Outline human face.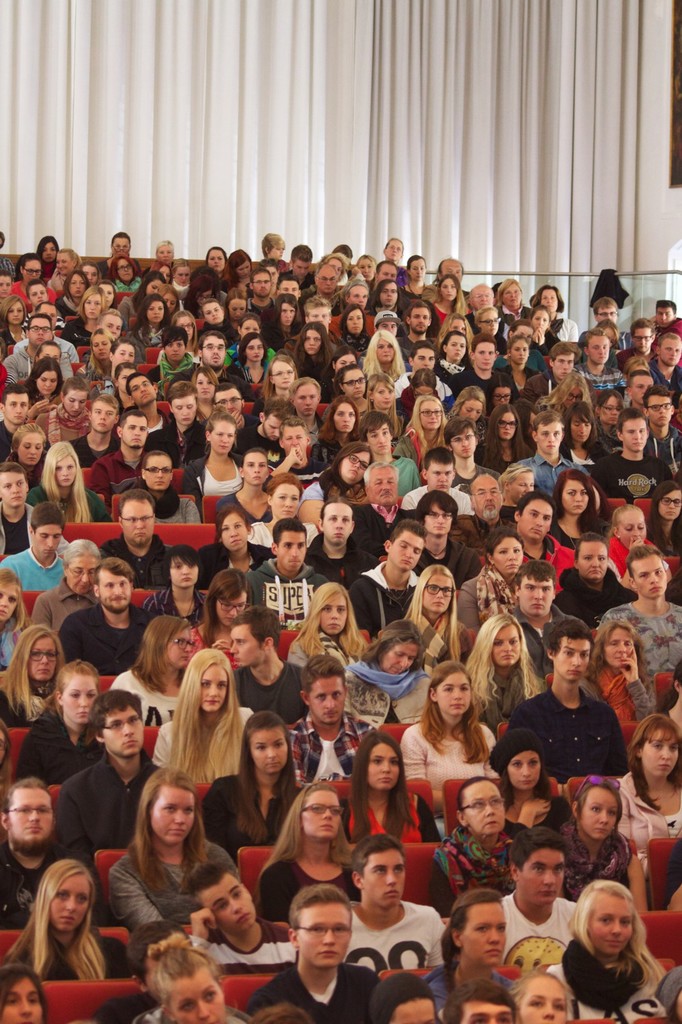
Outline: [x1=427, y1=460, x2=453, y2=489].
